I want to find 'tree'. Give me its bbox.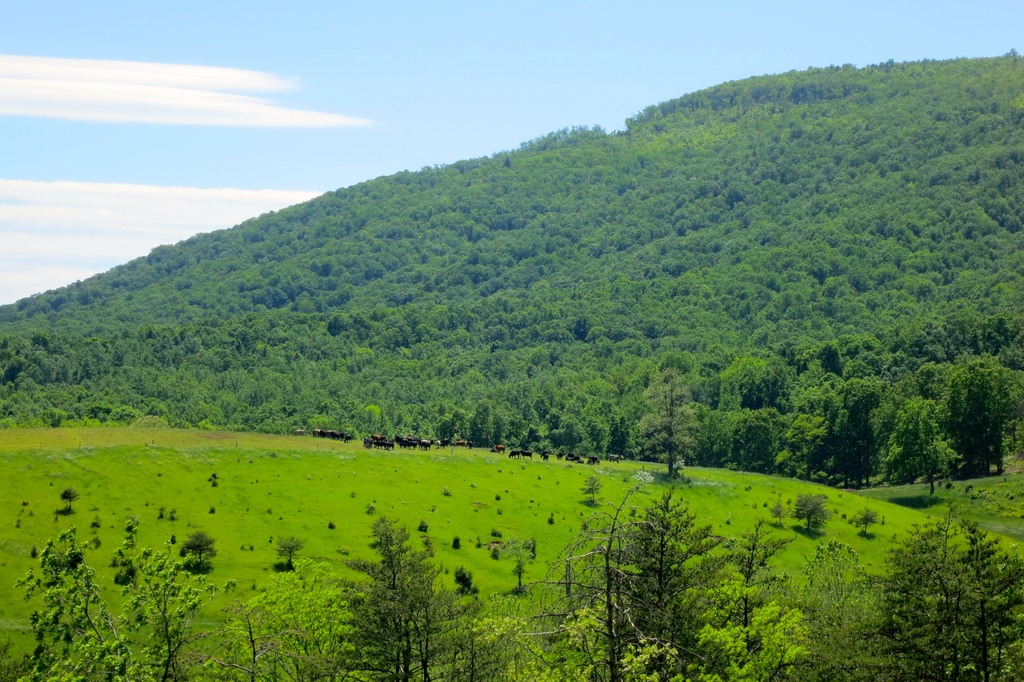
box(251, 535, 358, 681).
